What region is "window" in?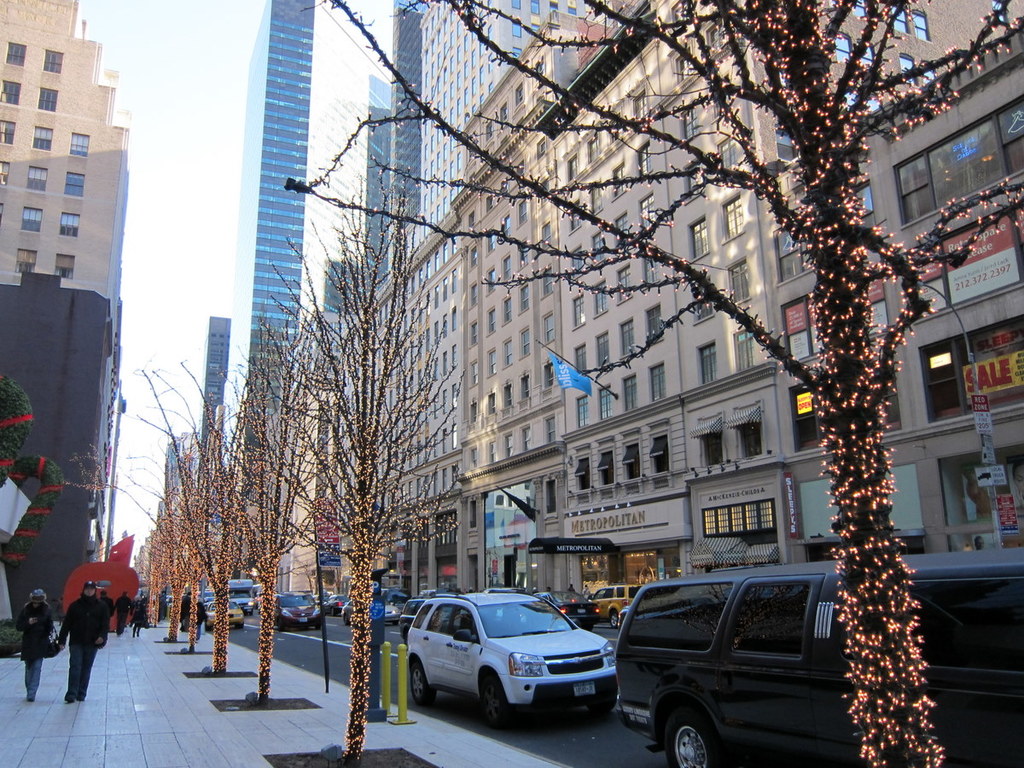
(700, 411, 725, 467).
